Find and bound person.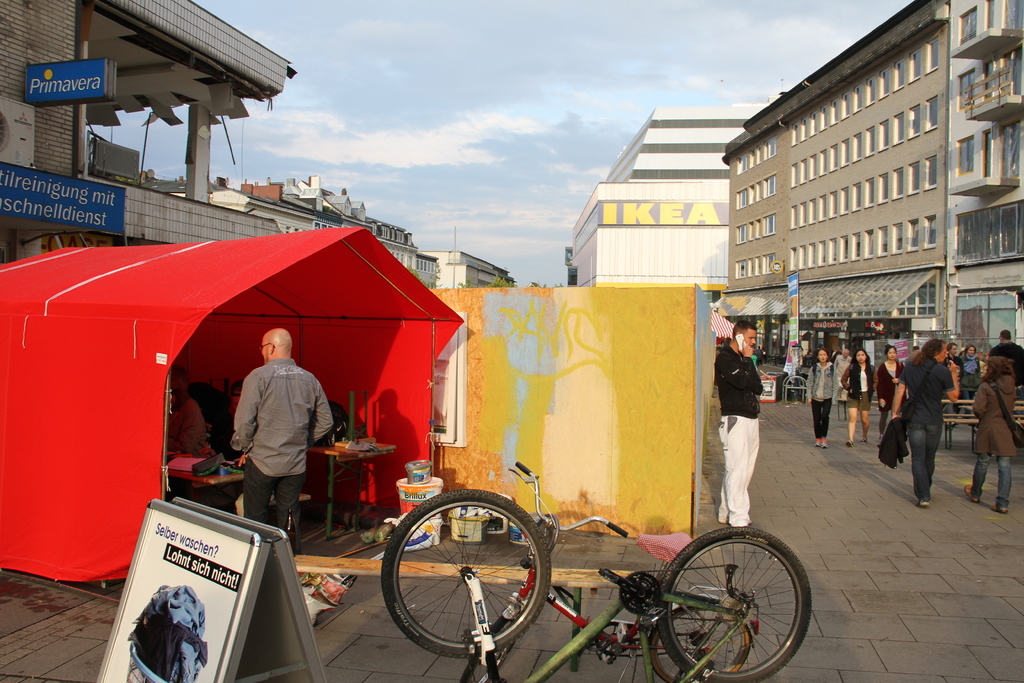
Bound: x1=1001 y1=326 x2=1023 y2=381.
